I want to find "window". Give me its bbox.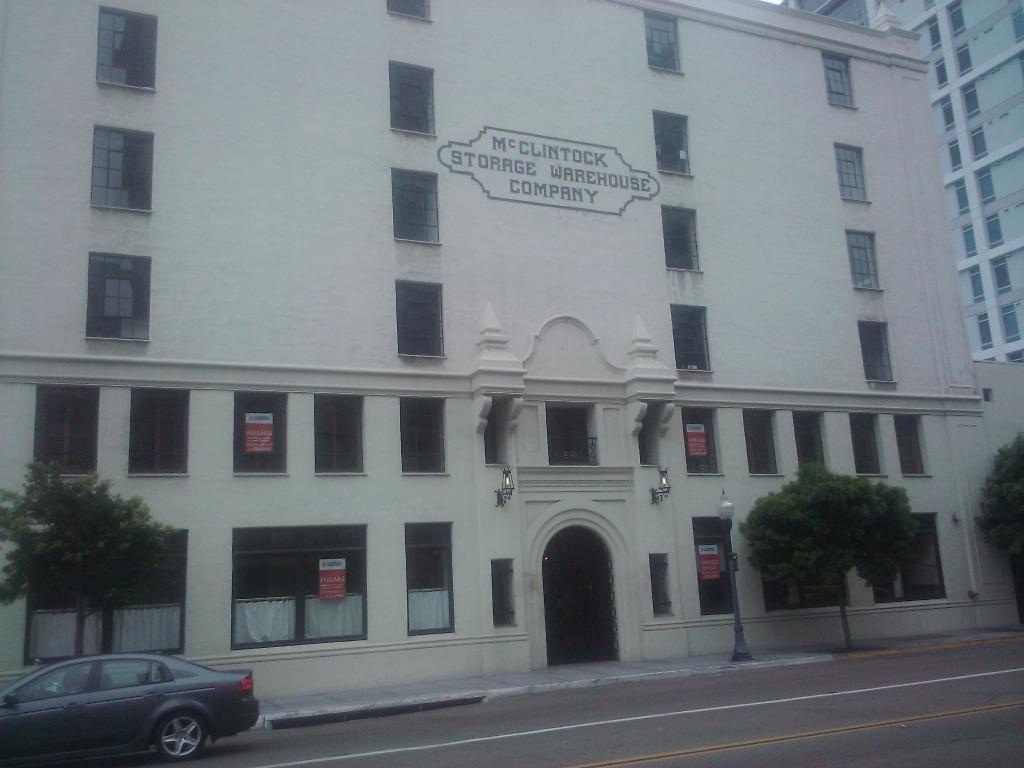
l=953, t=177, r=970, b=217.
